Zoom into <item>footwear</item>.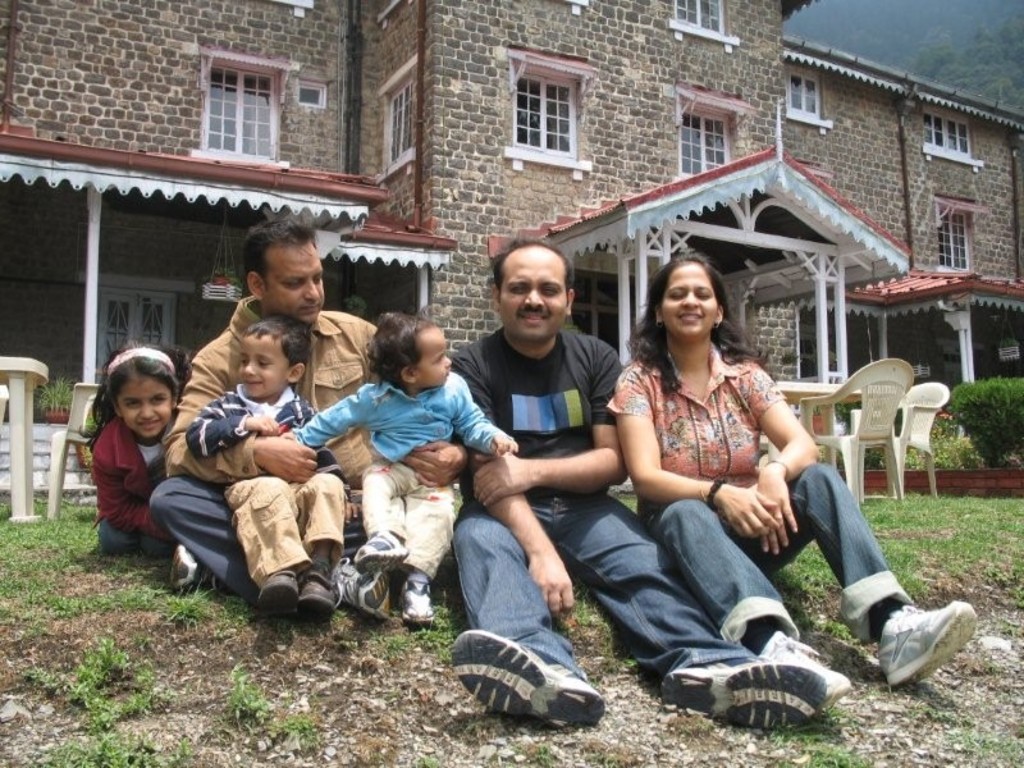
Zoom target: Rect(655, 655, 827, 735).
